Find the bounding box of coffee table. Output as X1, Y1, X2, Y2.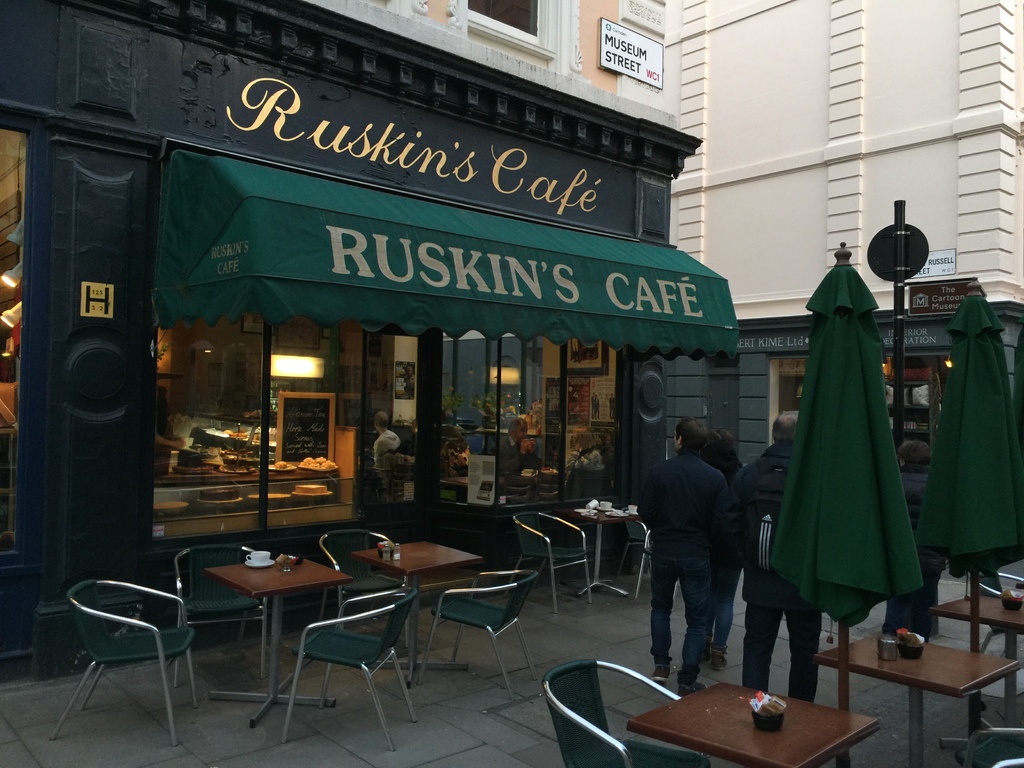
562, 504, 637, 600.
